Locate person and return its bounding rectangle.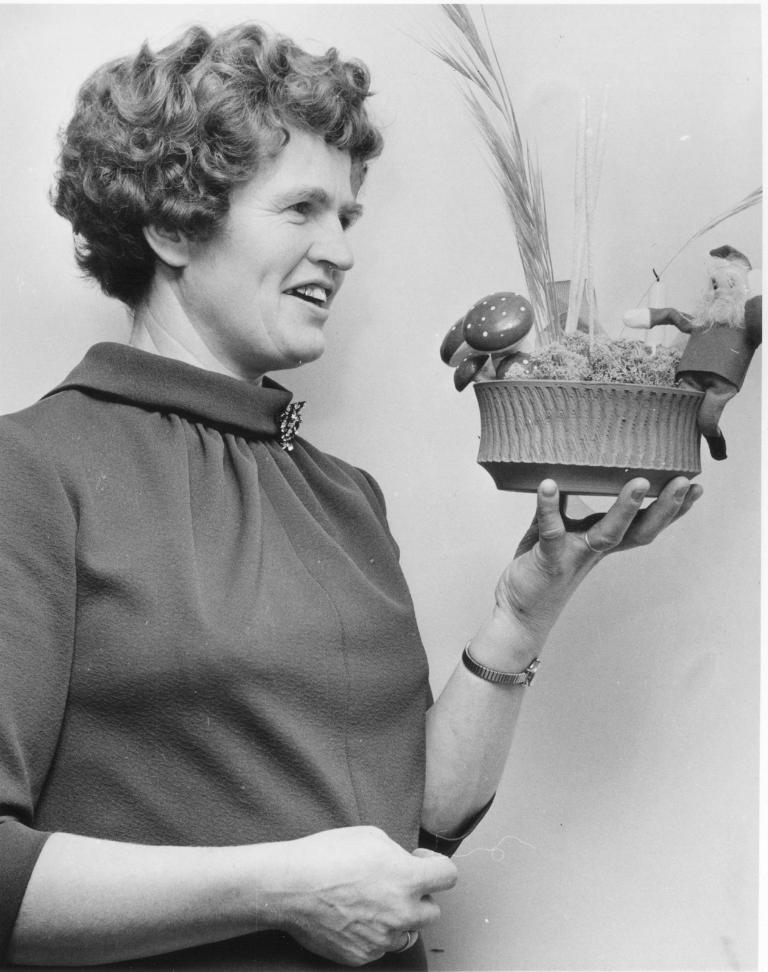
(x1=0, y1=26, x2=705, y2=968).
